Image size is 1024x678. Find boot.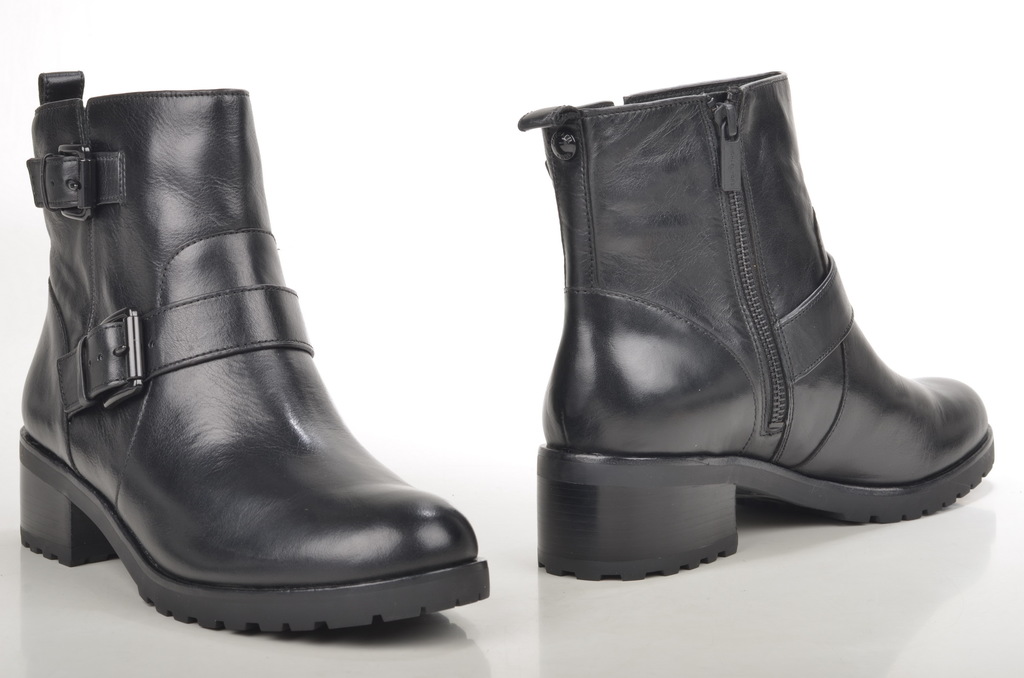
box(509, 70, 1000, 579).
